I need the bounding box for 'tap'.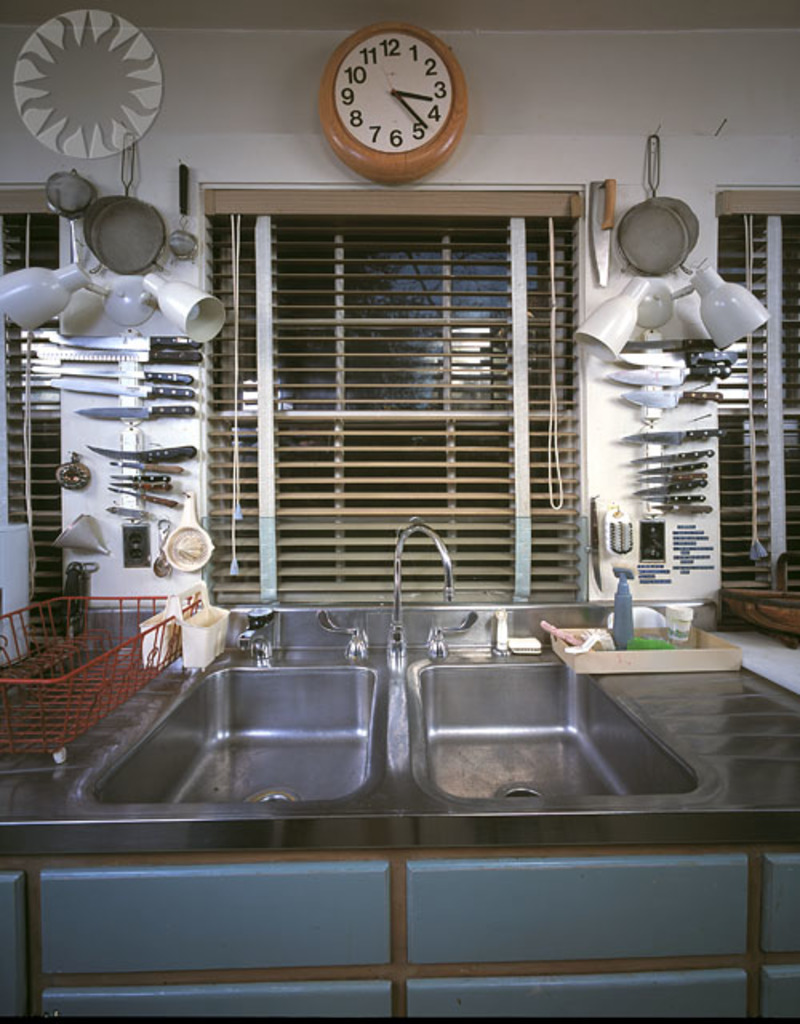
Here it is: x1=424 y1=614 x2=475 y2=659.
